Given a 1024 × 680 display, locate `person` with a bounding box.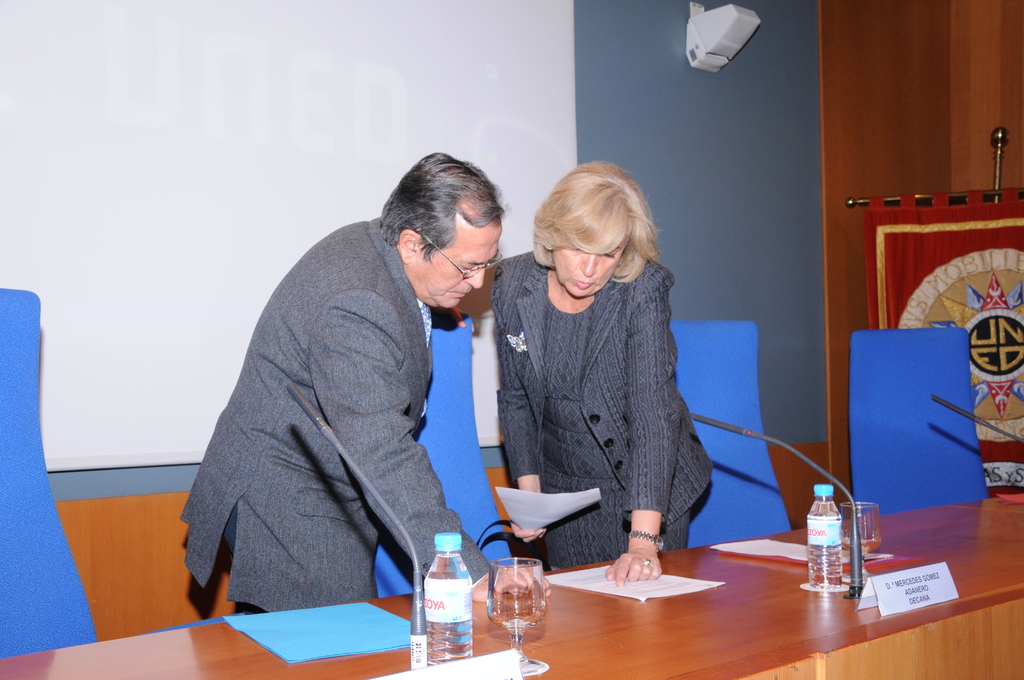
Located: 175 122 555 670.
